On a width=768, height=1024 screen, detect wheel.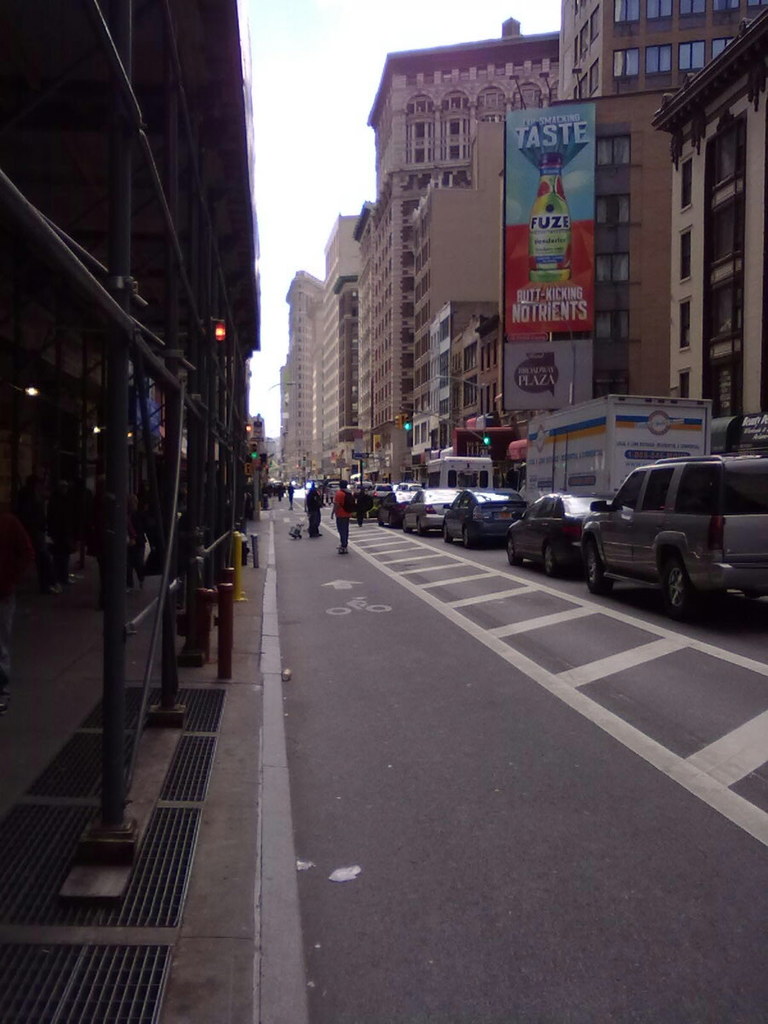
444,527,454,544.
